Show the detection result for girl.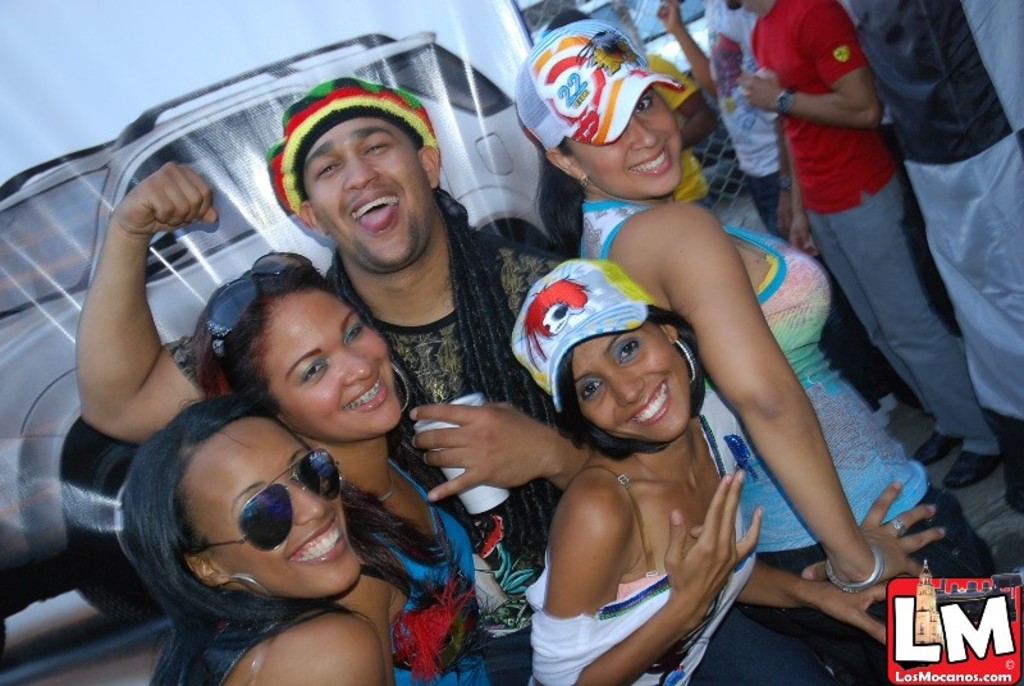
select_region(507, 256, 891, 685).
